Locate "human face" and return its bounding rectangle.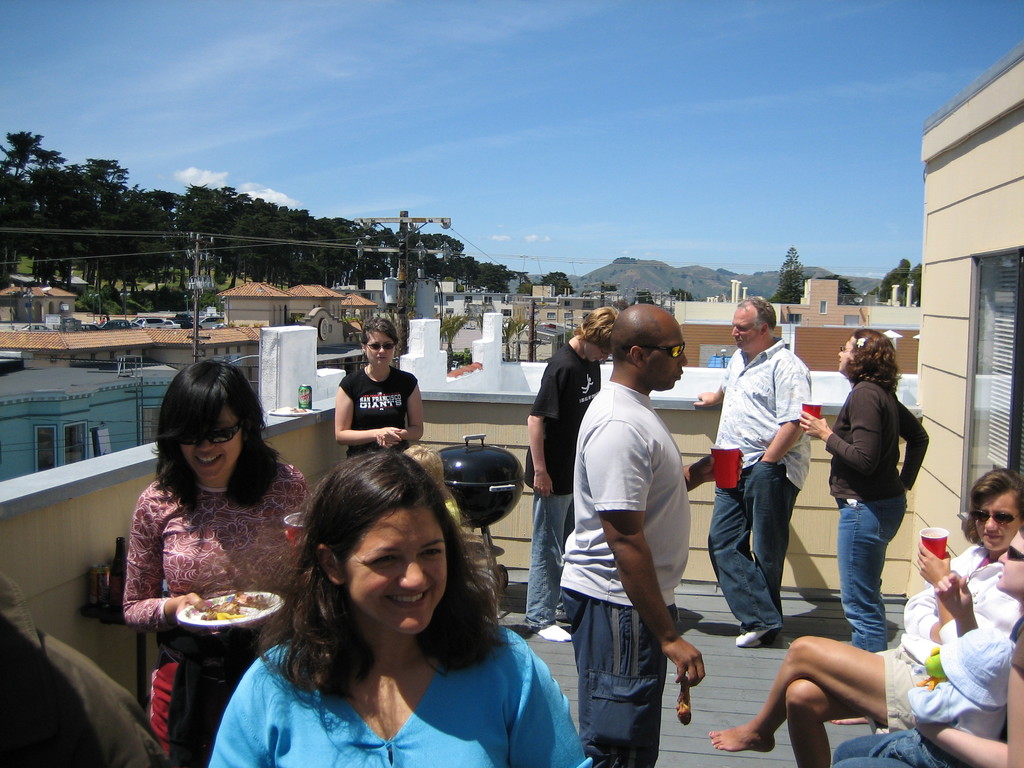
bbox=[180, 410, 244, 484].
